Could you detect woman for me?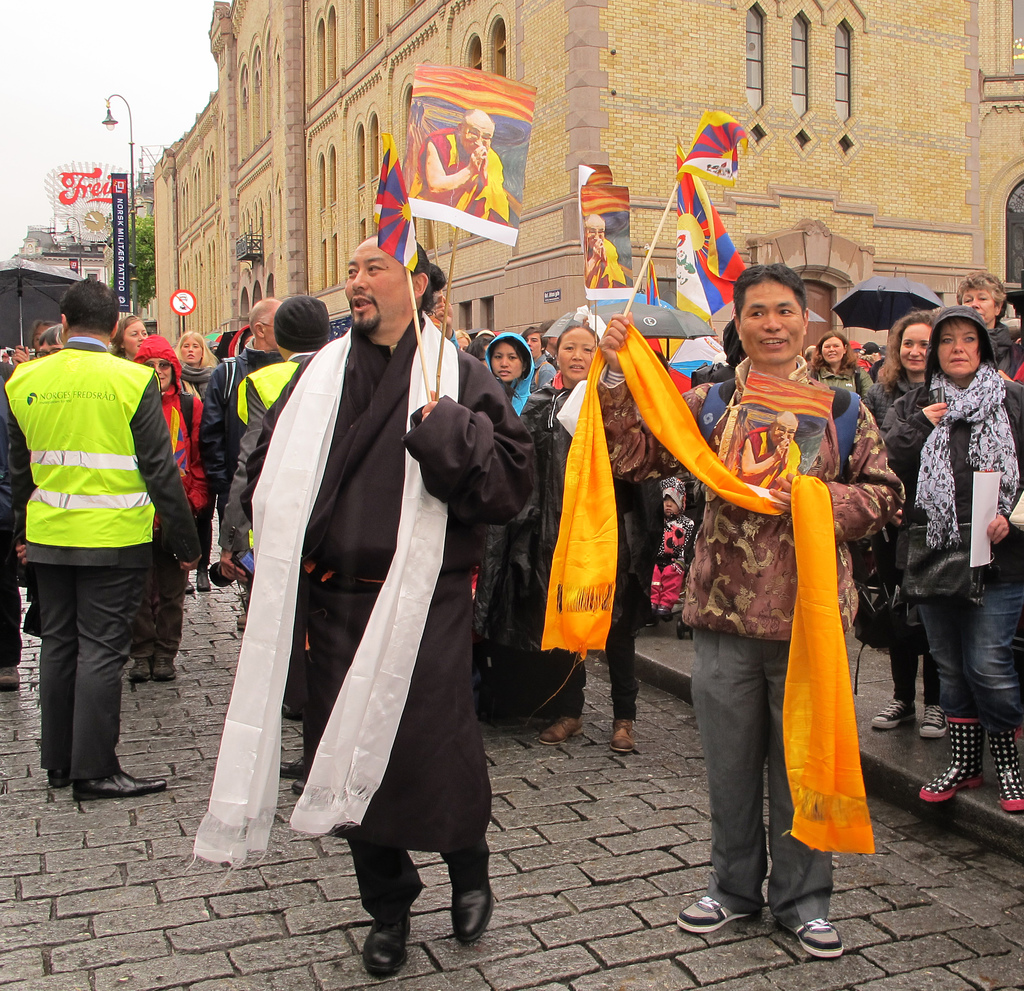
Detection result: left=481, top=330, right=543, bottom=416.
